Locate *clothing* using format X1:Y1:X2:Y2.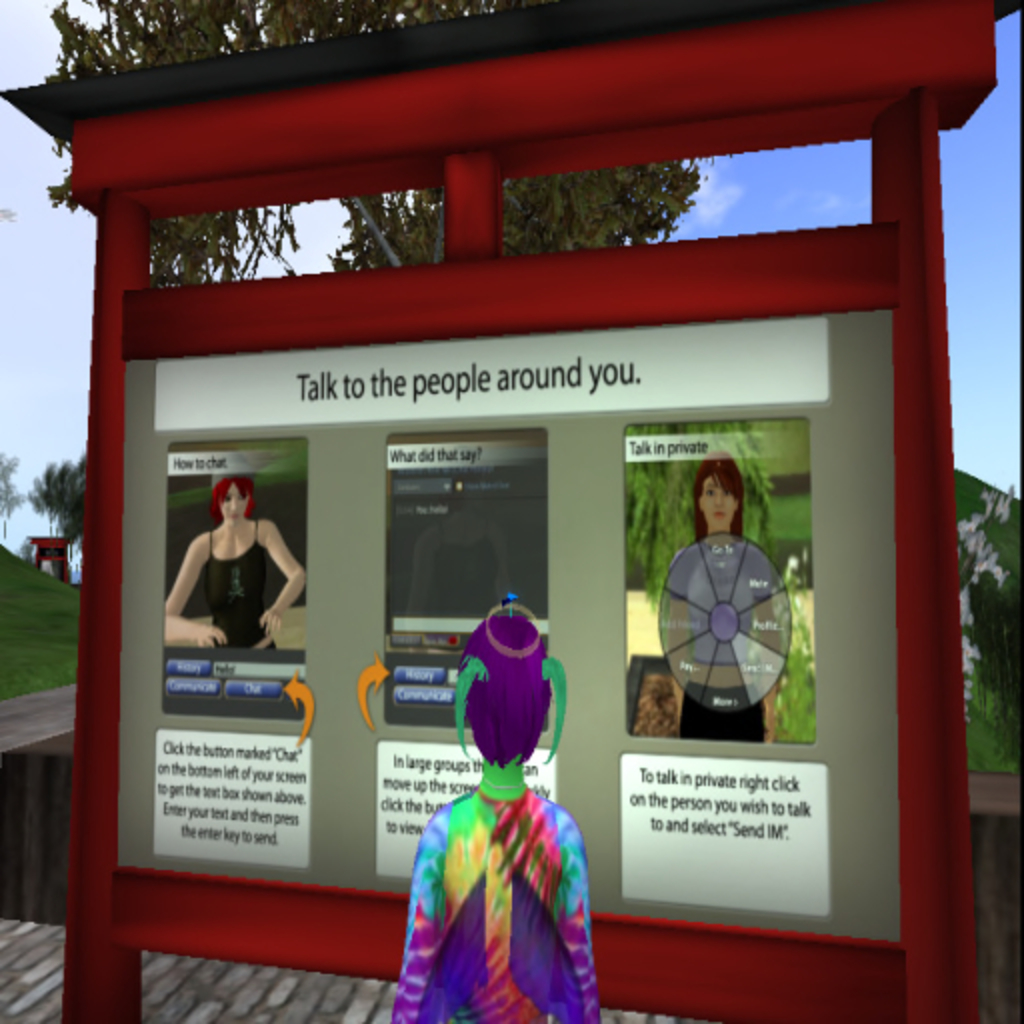
212:516:272:660.
